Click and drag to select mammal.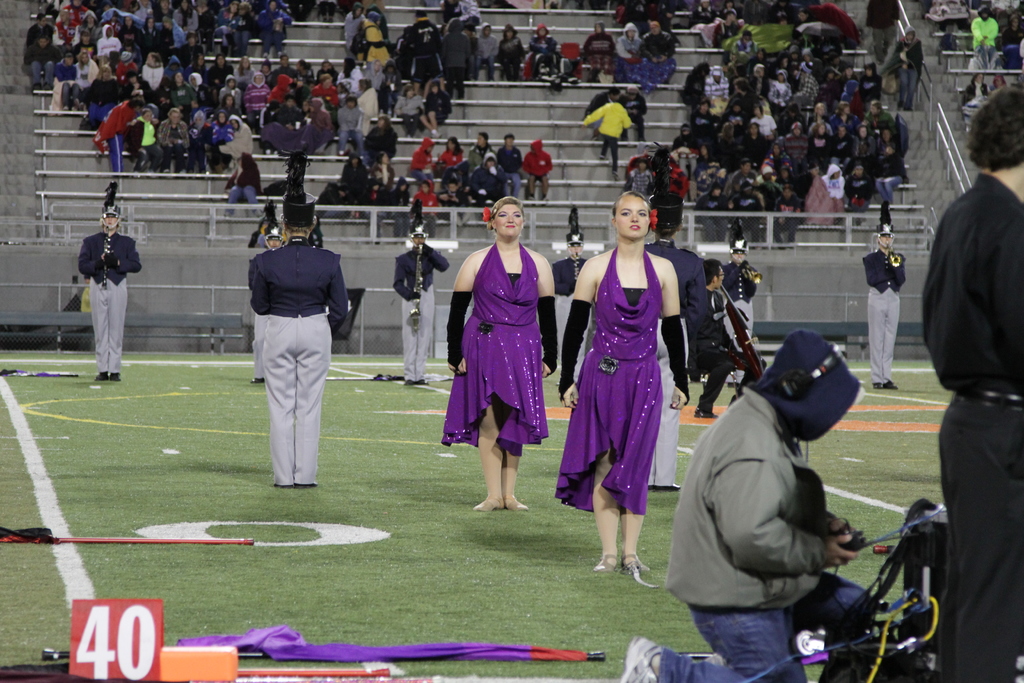
Selection: 842 78 860 111.
